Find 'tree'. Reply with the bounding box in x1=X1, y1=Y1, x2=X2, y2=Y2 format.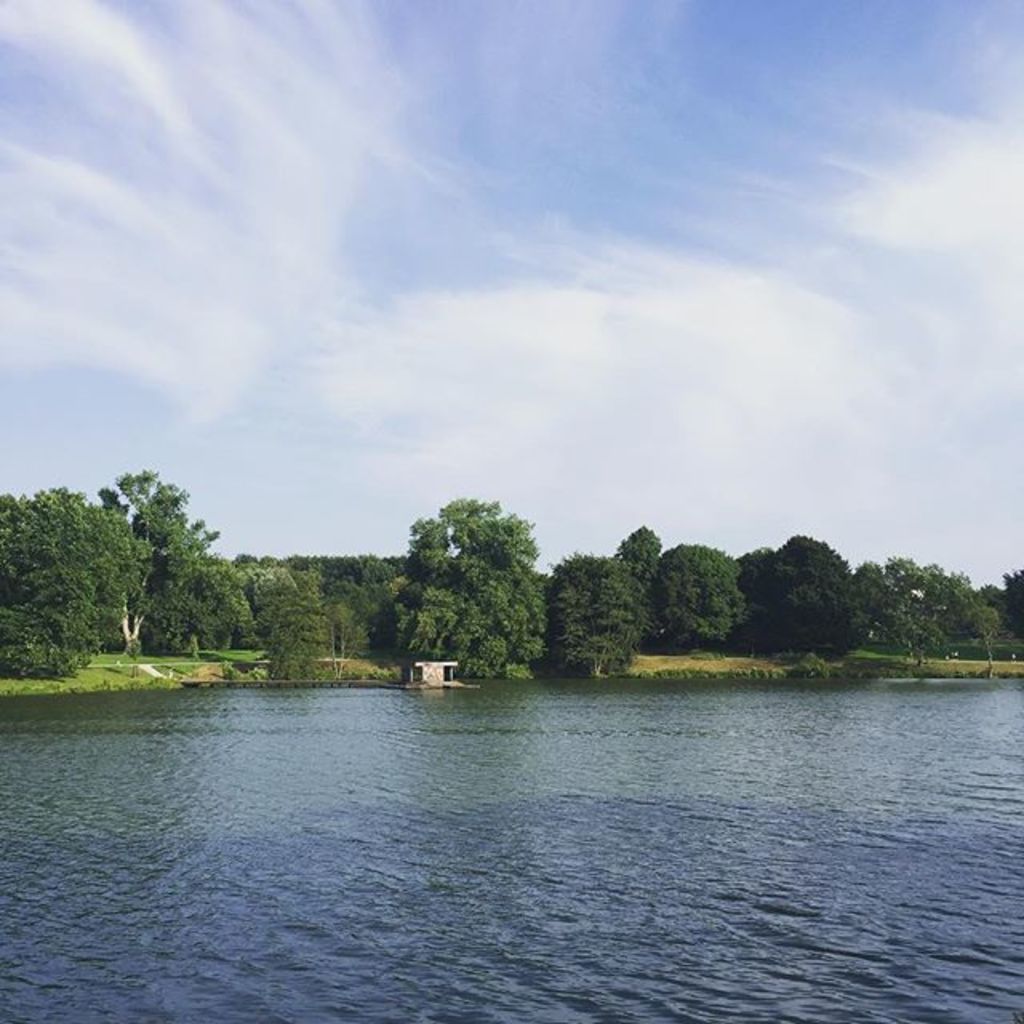
x1=544, y1=547, x2=643, y2=685.
